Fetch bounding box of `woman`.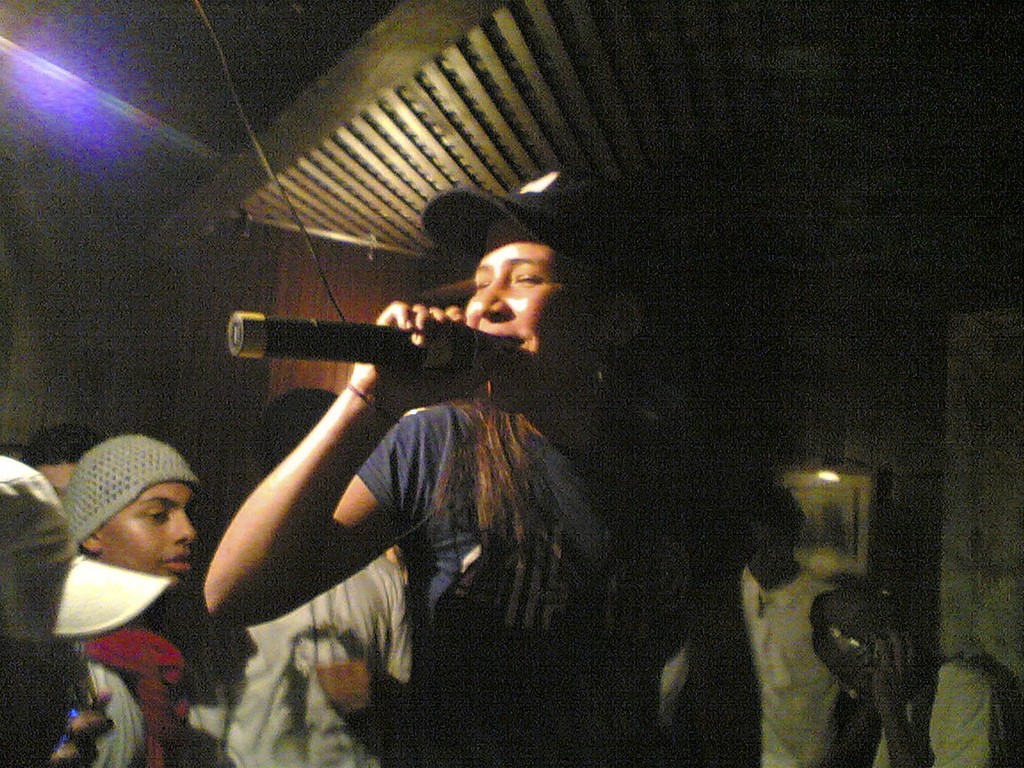
Bbox: [left=157, top=174, right=783, bottom=767].
